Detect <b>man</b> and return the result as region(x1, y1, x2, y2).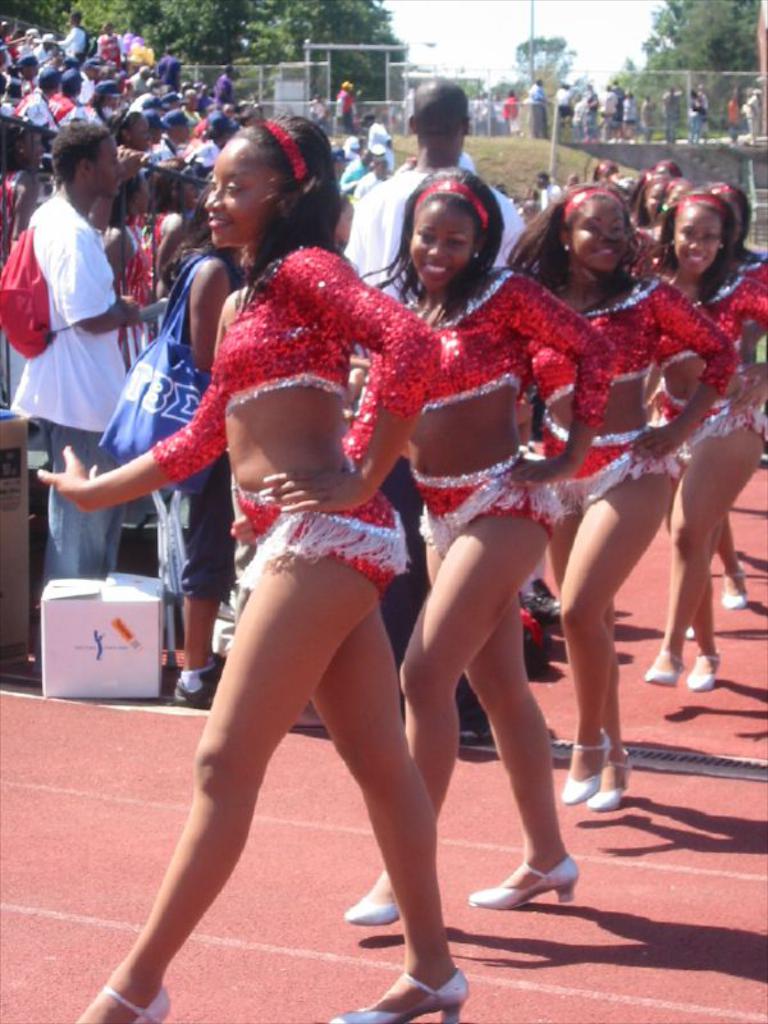
region(22, 104, 202, 687).
